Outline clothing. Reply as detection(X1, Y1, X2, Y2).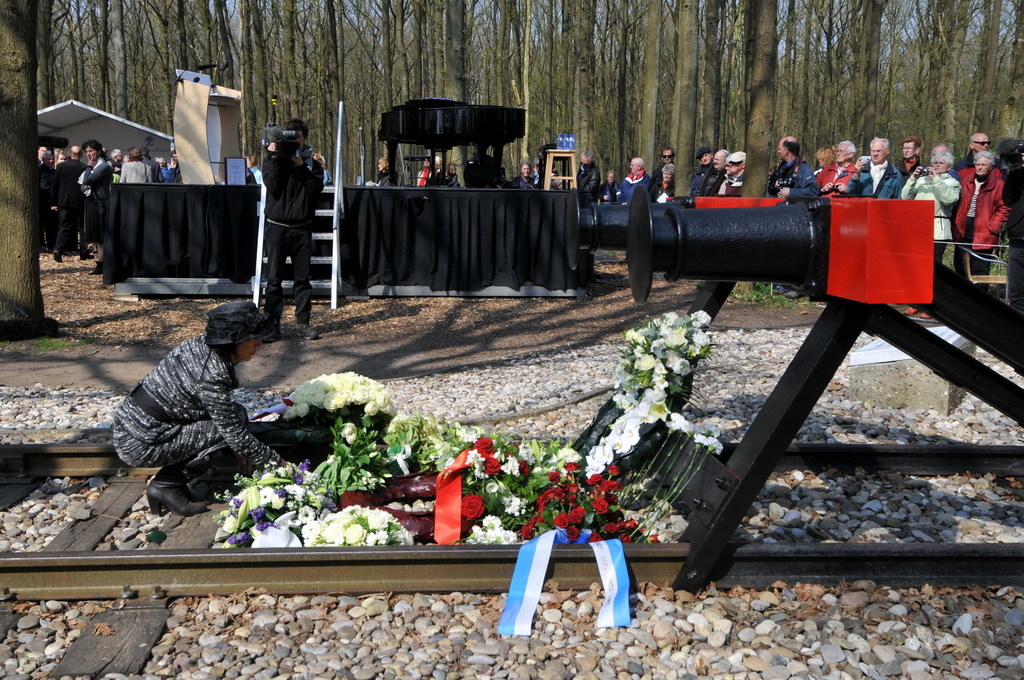
detection(1000, 166, 1023, 296).
